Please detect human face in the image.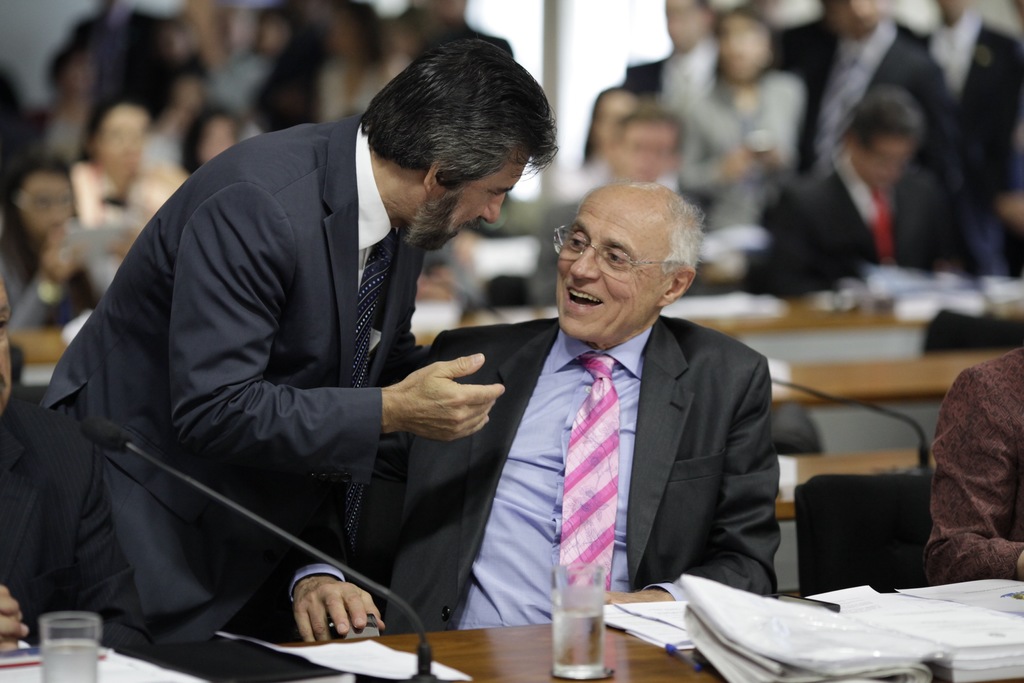
<box>435,158,527,233</box>.
